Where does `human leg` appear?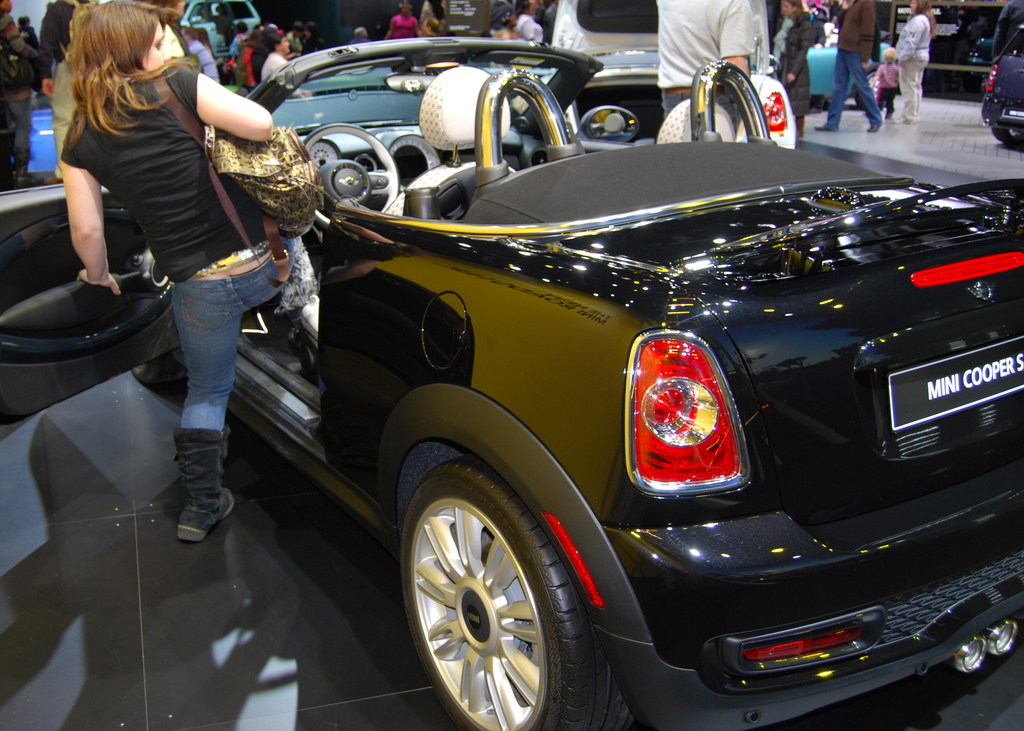
Appears at select_region(812, 53, 848, 133).
